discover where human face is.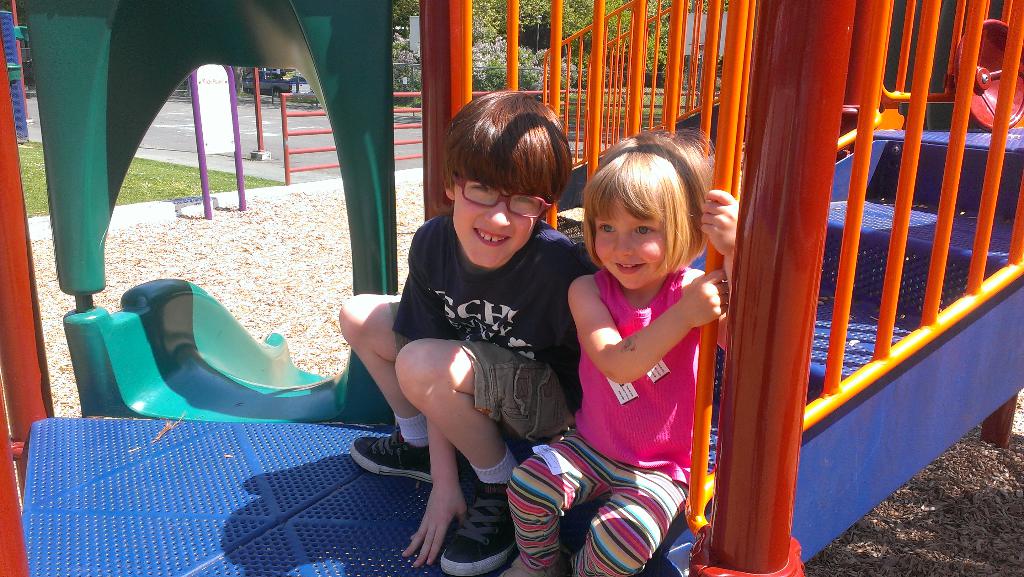
Discovered at bbox=(457, 143, 541, 272).
